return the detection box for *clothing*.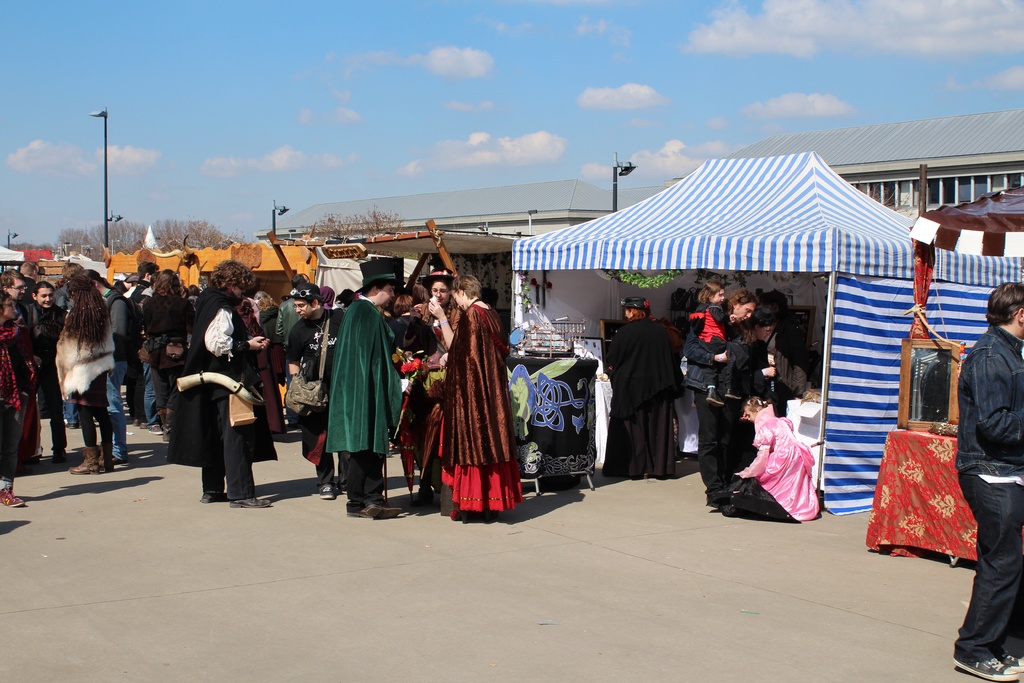
l=0, t=322, r=32, b=491.
